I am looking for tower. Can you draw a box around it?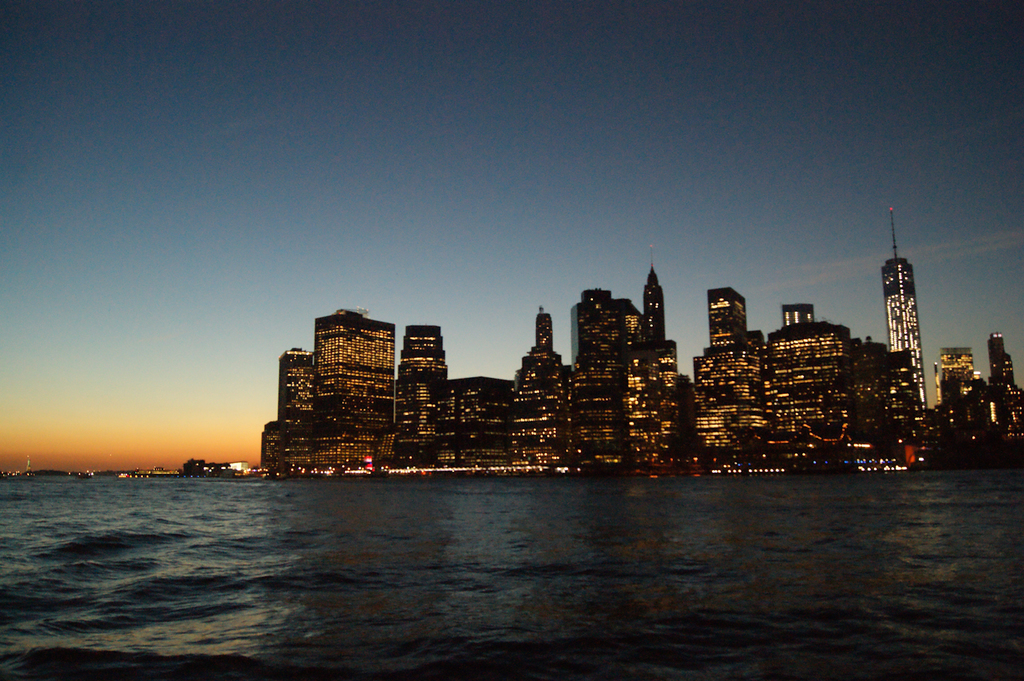
Sure, the bounding box is box=[514, 347, 581, 468].
